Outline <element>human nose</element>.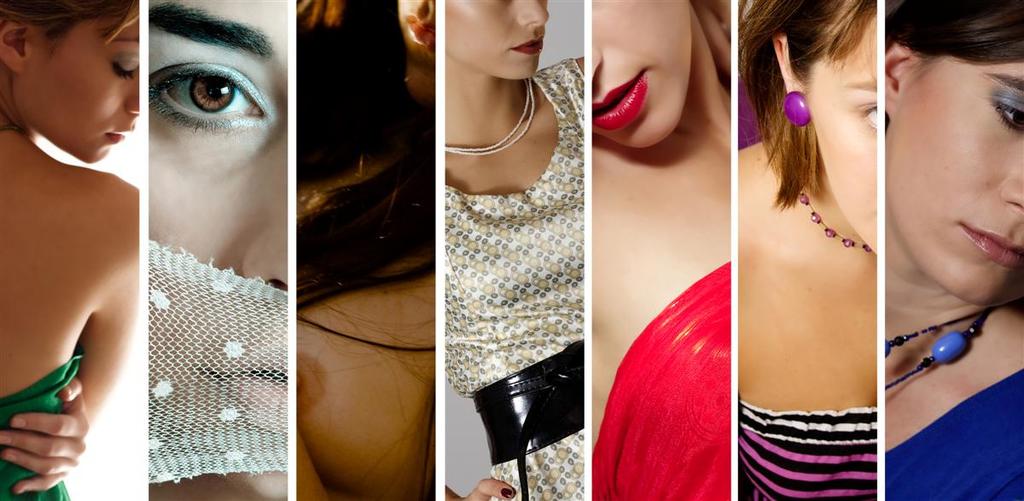
Outline: [x1=123, y1=78, x2=141, y2=116].
